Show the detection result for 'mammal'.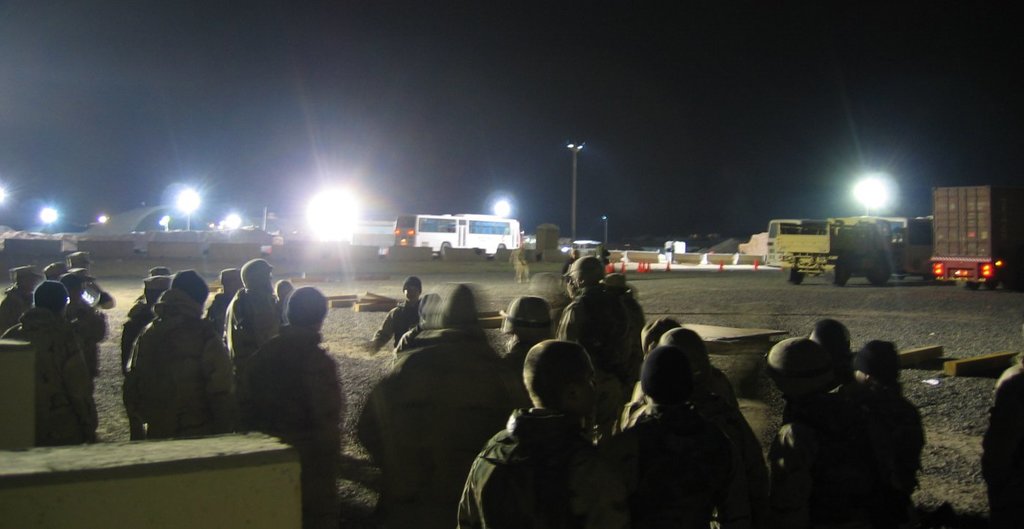
{"left": 557, "top": 249, "right": 579, "bottom": 285}.
